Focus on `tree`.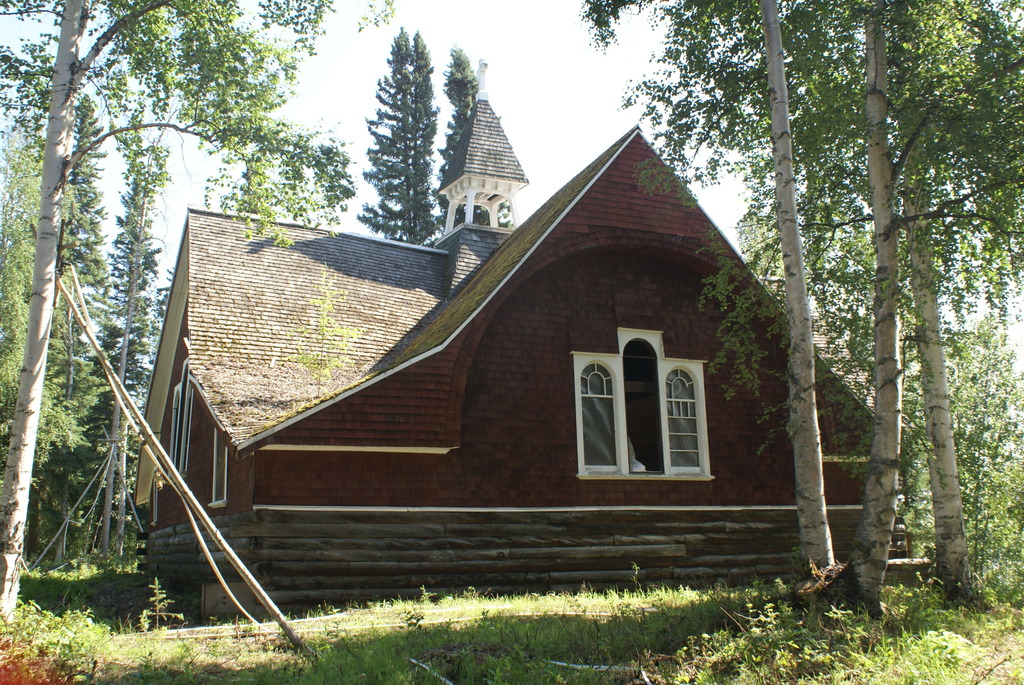
Focused at <box>433,42,522,226</box>.
